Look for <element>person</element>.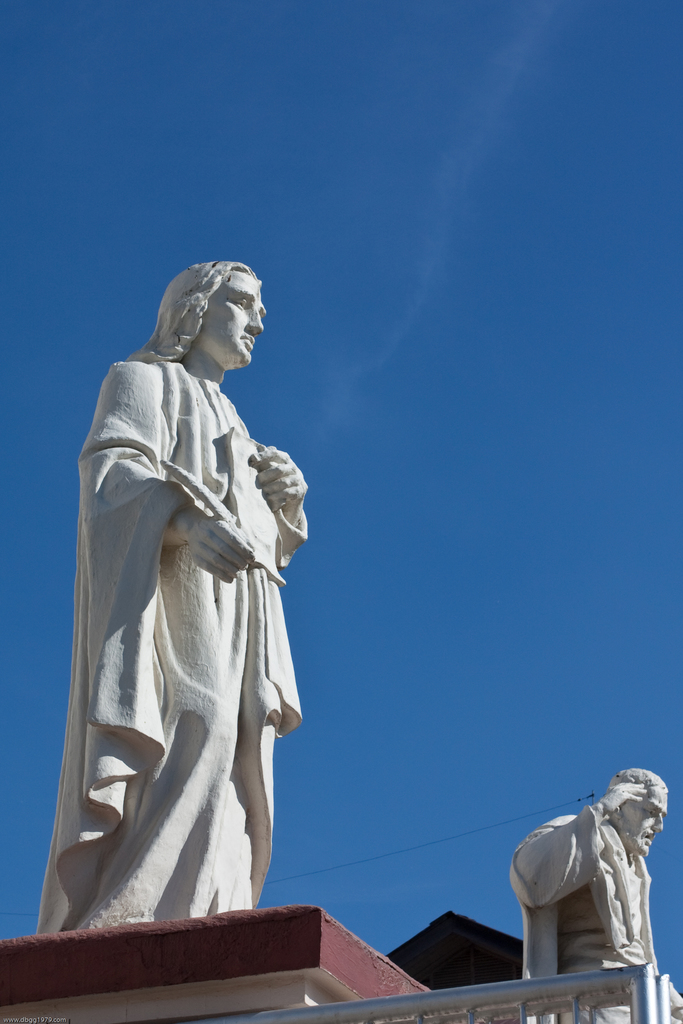
Found: 62 232 336 979.
